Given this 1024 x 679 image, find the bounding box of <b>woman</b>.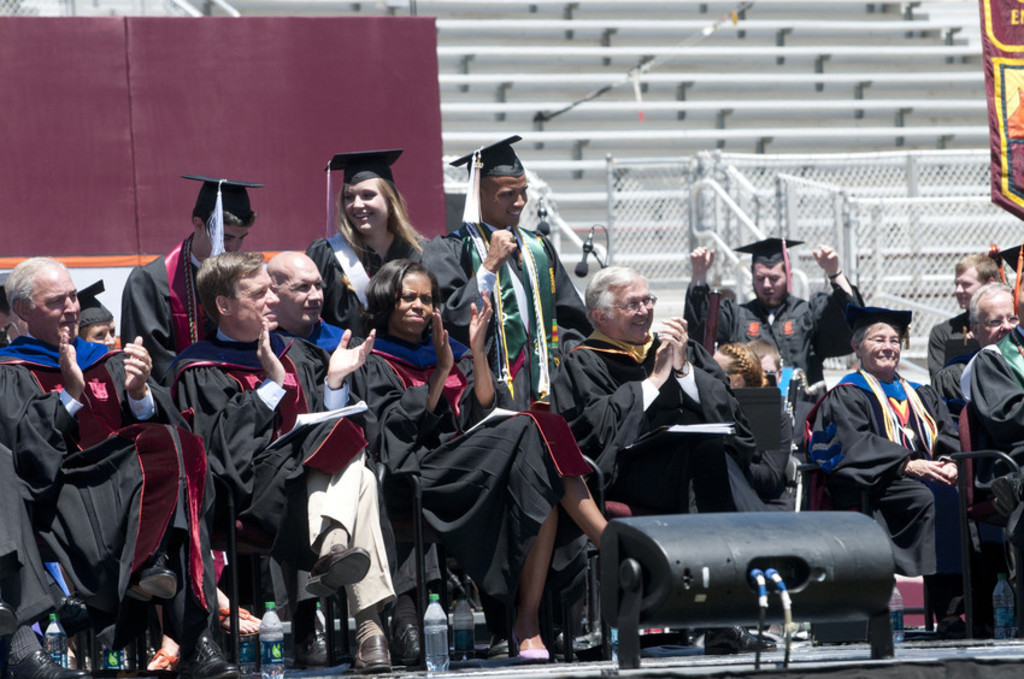
(718, 338, 761, 395).
